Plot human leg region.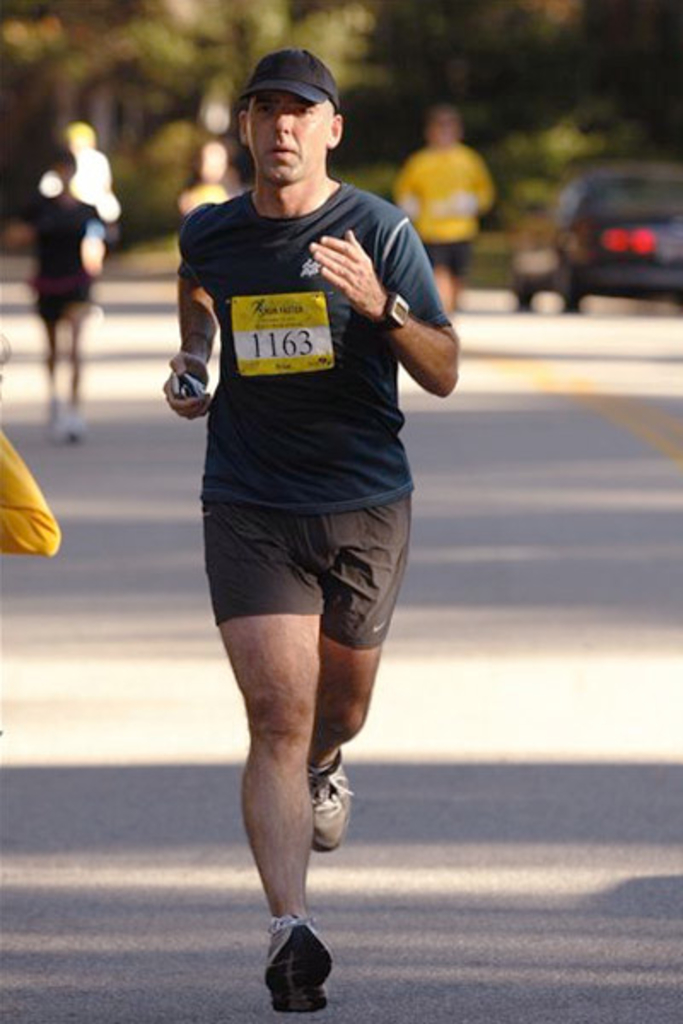
Plotted at (x1=46, y1=317, x2=48, y2=432).
